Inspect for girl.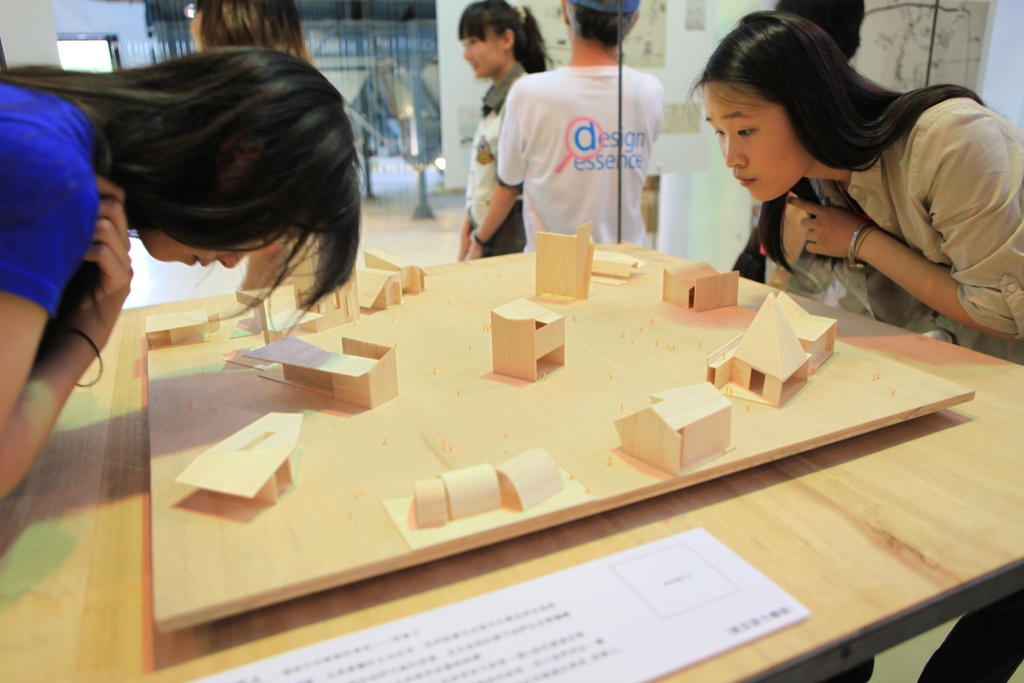
Inspection: [left=456, top=0, right=561, bottom=260].
